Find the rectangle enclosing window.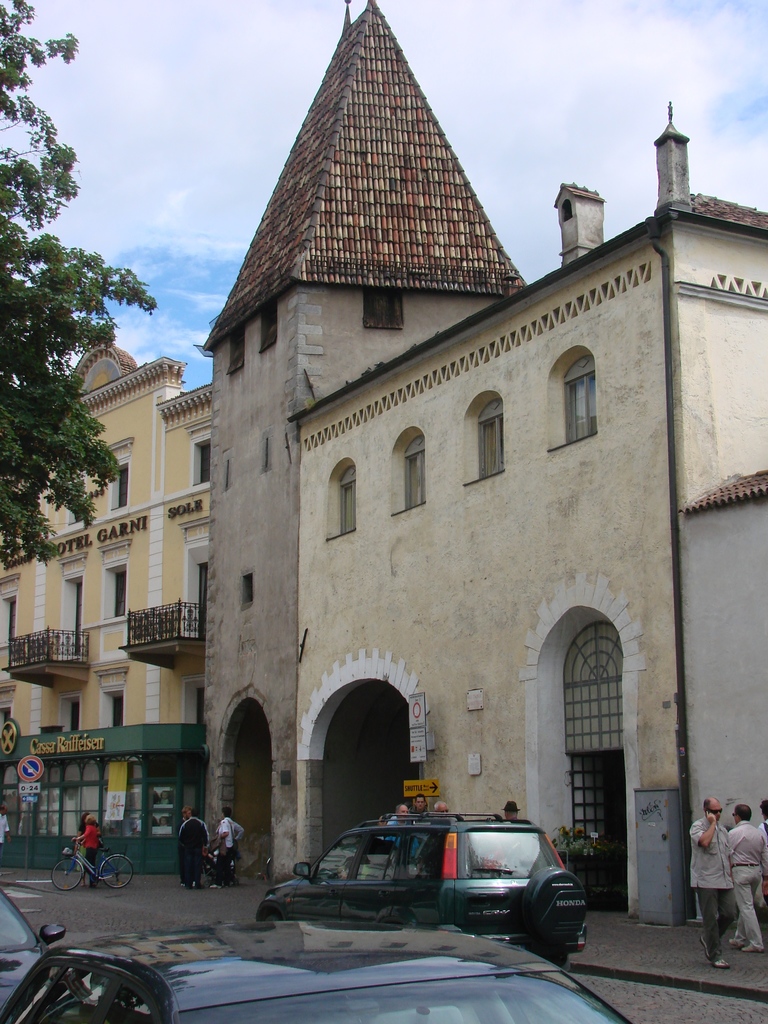
(114,467,131,505).
